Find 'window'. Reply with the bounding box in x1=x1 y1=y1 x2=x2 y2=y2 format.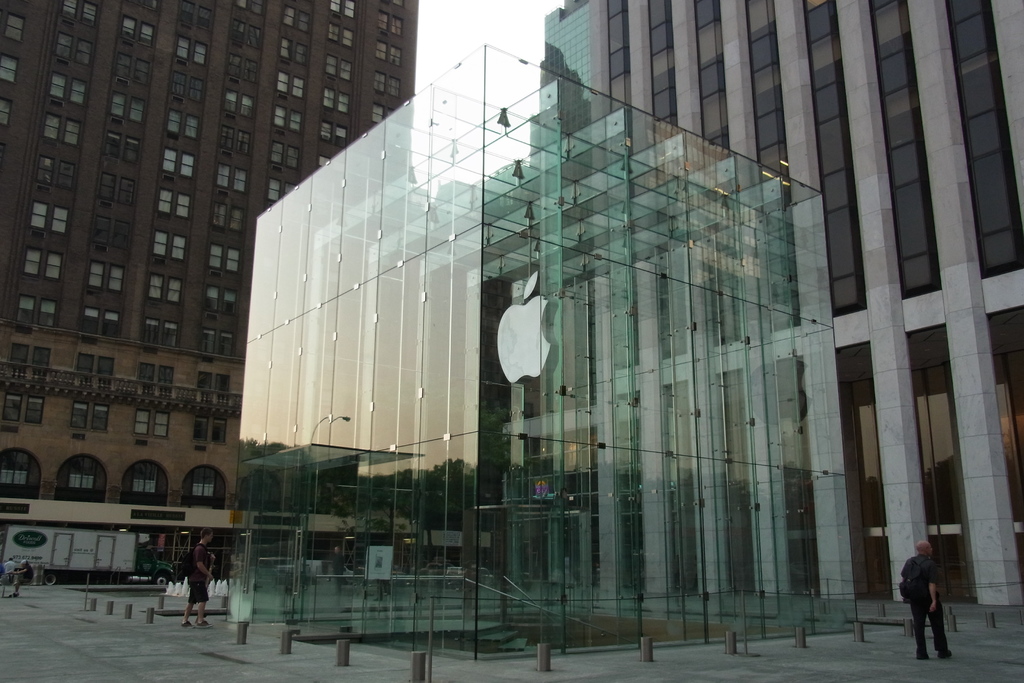
x1=275 y1=108 x2=288 y2=126.
